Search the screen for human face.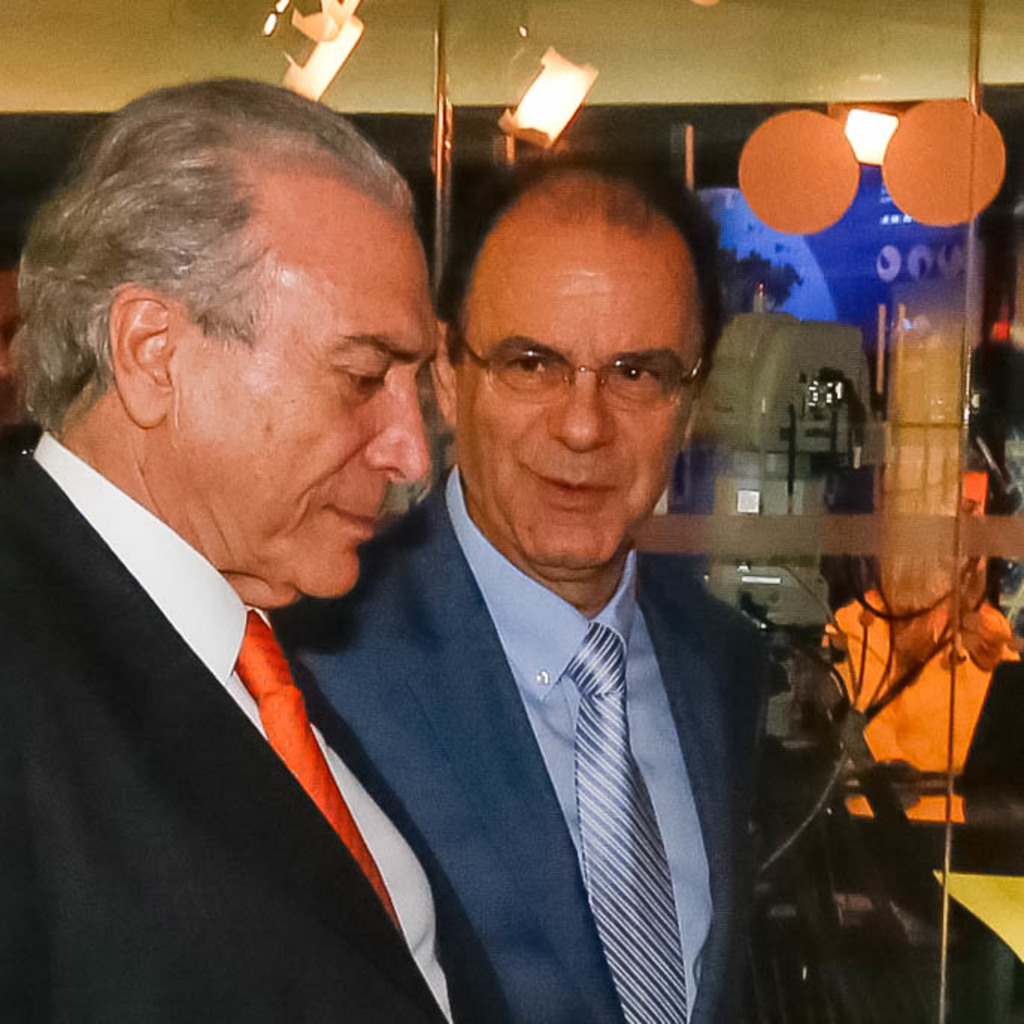
Found at locate(163, 205, 430, 600).
